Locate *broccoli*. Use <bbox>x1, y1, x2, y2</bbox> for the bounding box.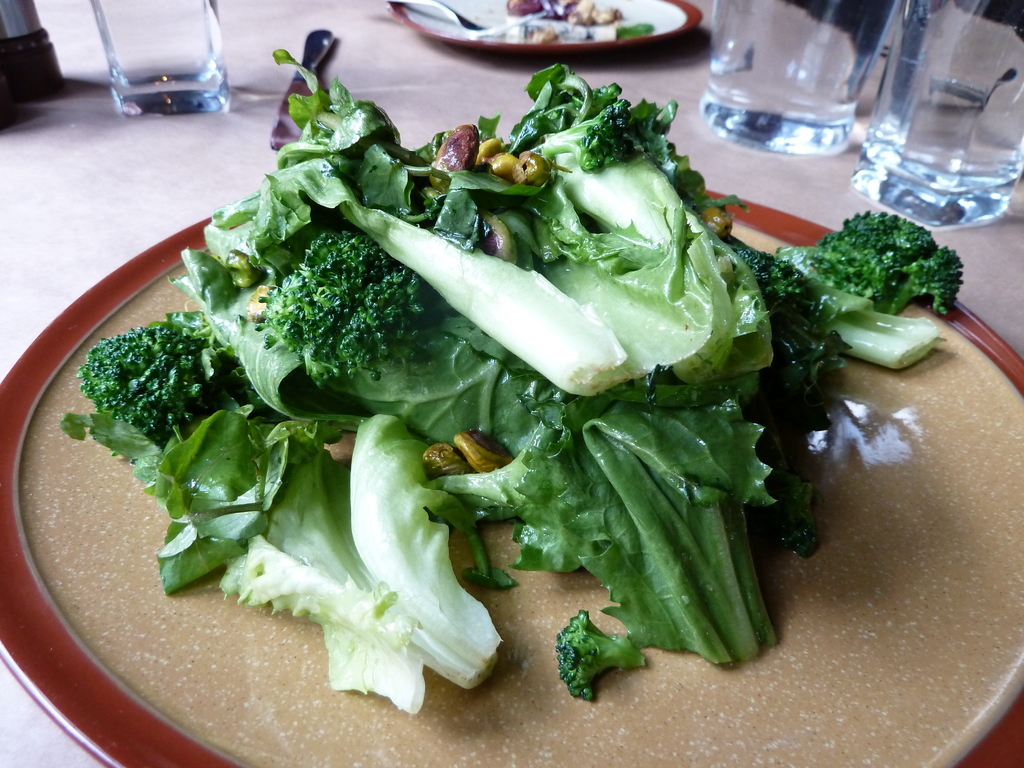
<bbox>557, 609, 653, 701</bbox>.
